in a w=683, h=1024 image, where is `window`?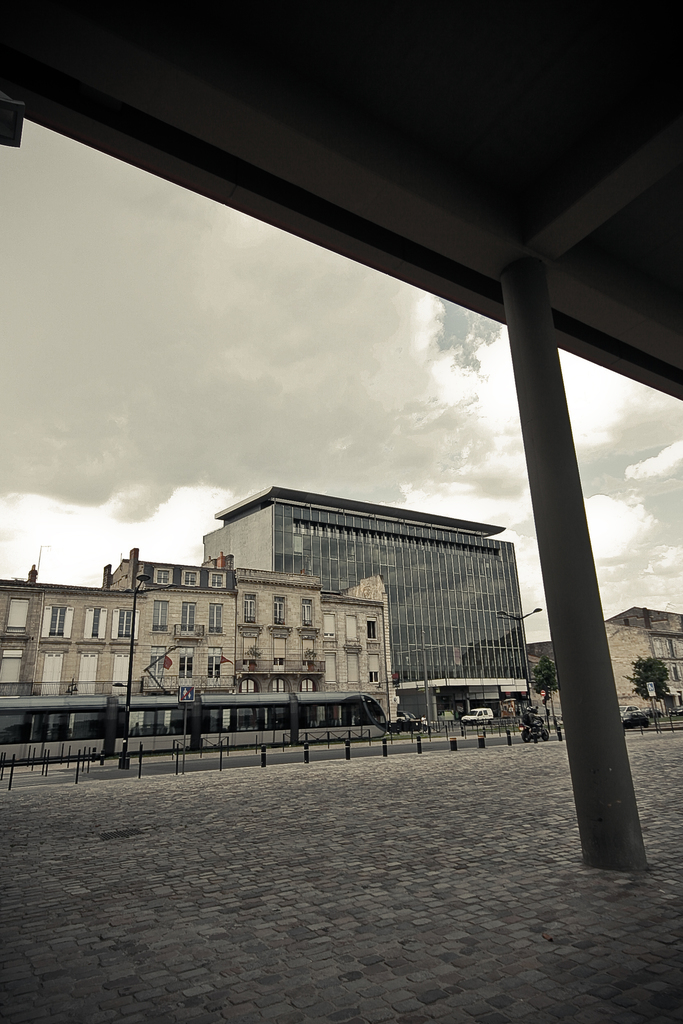
BBox(176, 569, 206, 588).
